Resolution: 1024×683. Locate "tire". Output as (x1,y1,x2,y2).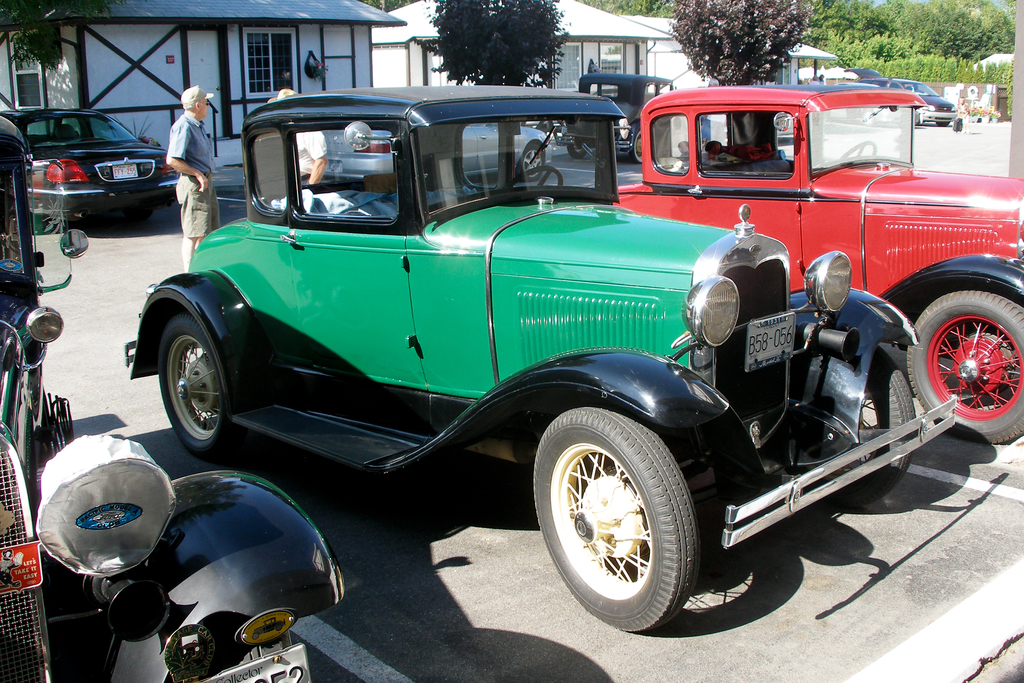
(906,113,919,126).
